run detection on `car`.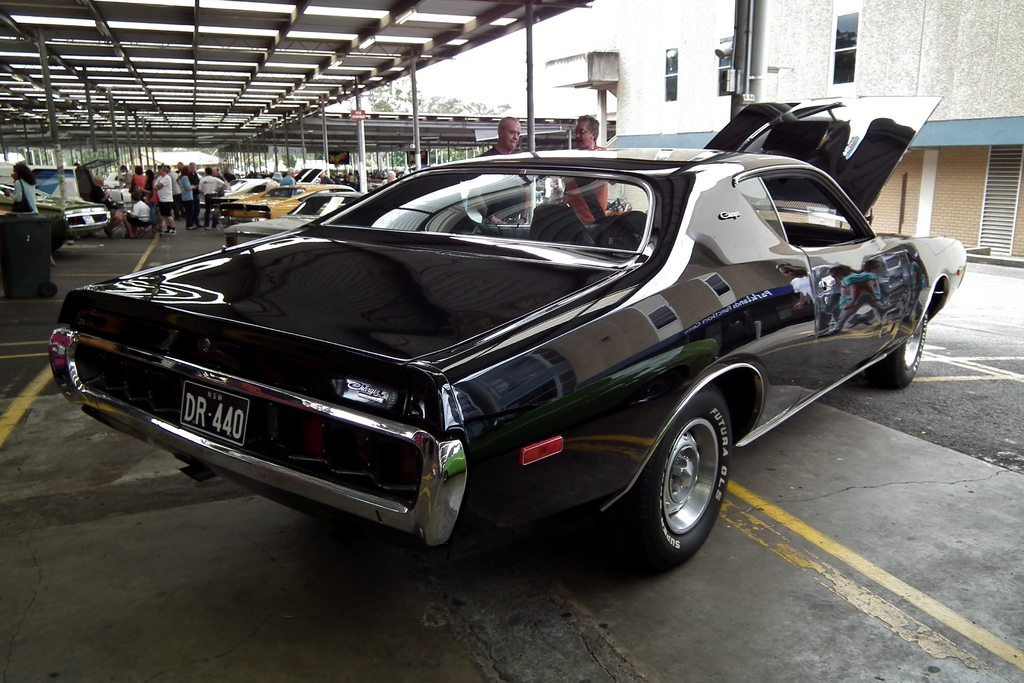
Result: (left=49, top=197, right=110, bottom=238).
